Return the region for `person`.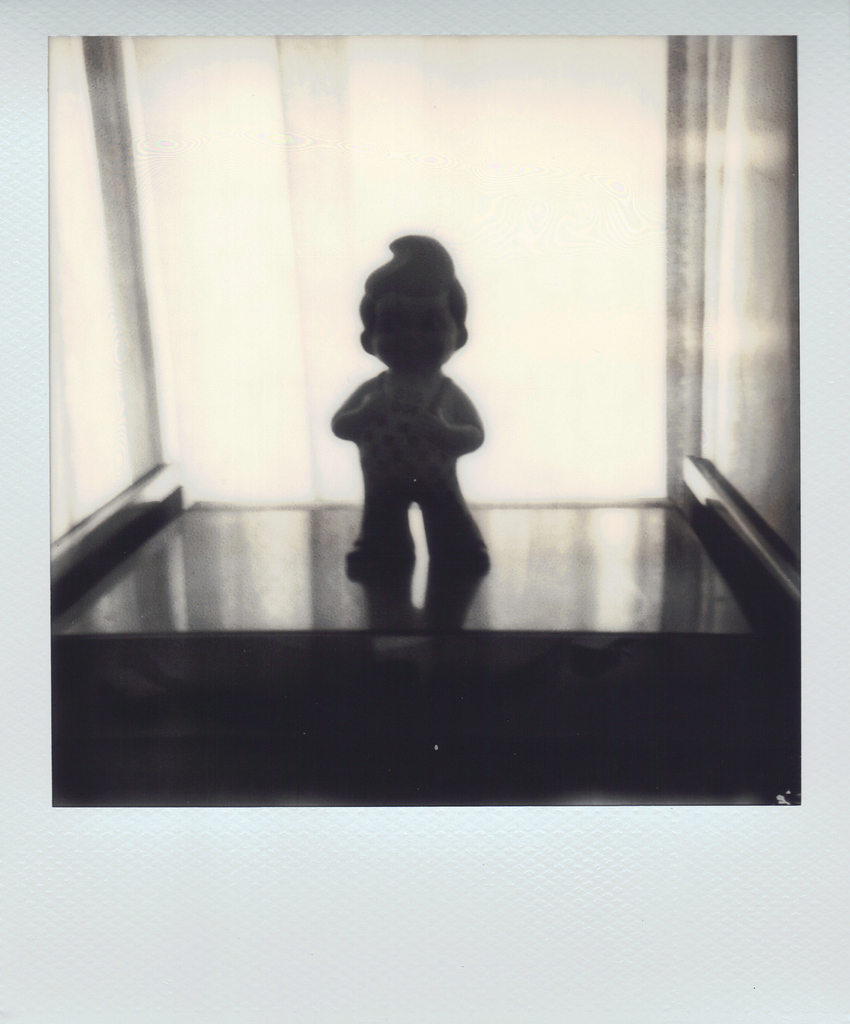
[x1=326, y1=200, x2=519, y2=632].
